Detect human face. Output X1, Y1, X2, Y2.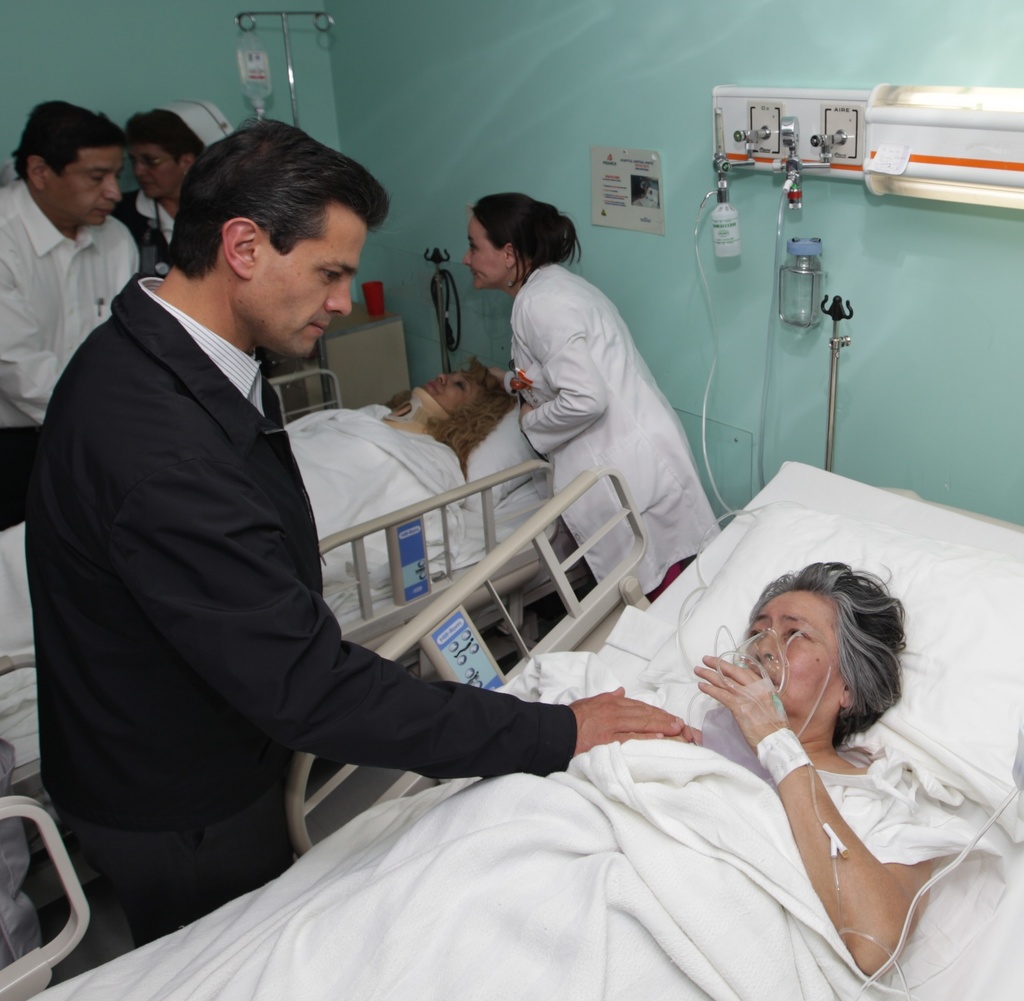
225, 203, 370, 358.
